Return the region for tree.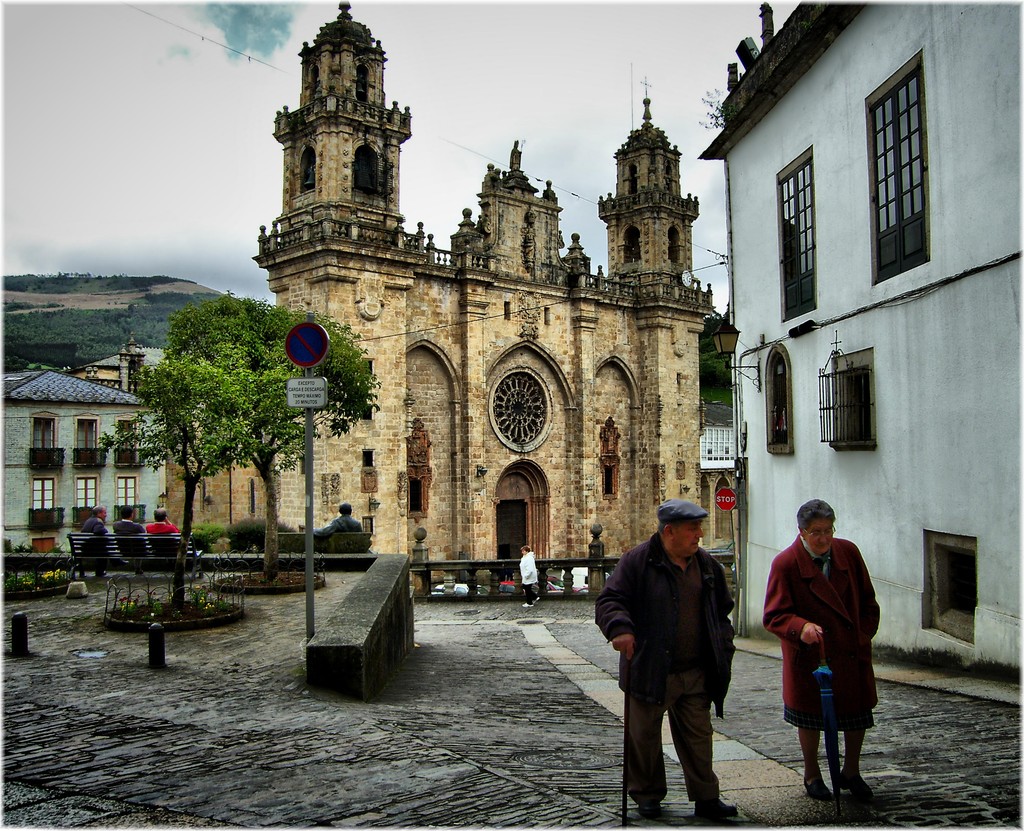
<box>156,286,381,602</box>.
